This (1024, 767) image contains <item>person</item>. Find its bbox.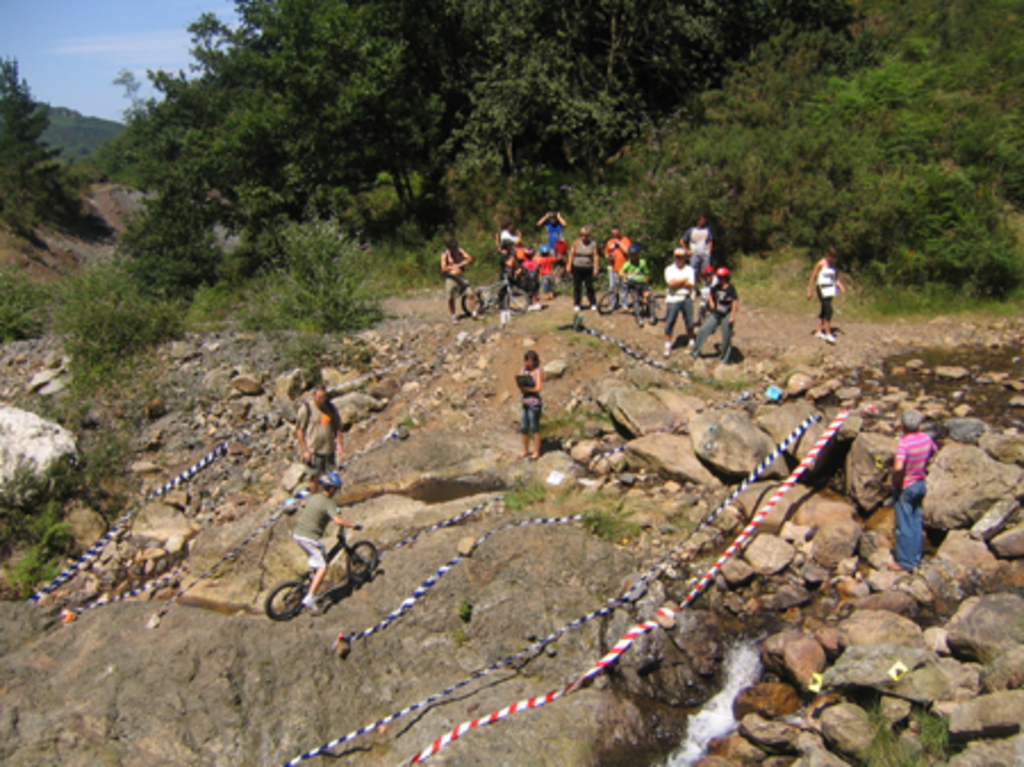
box(598, 218, 635, 303).
